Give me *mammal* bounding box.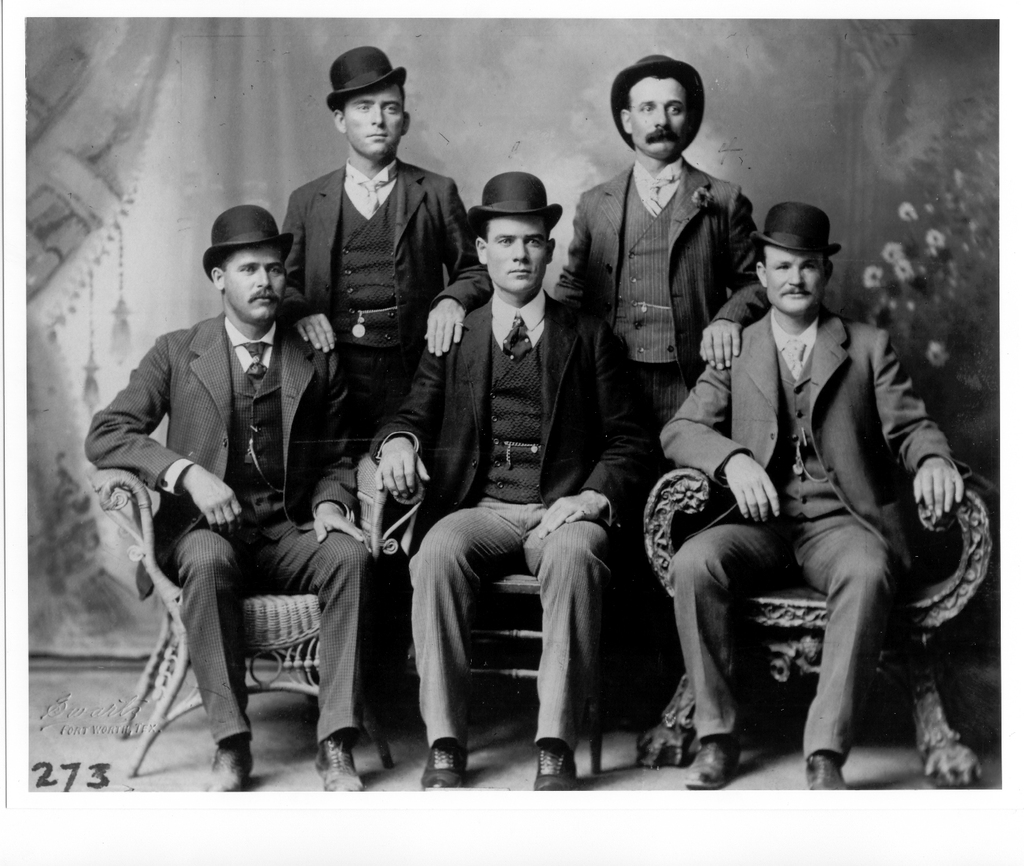
box(109, 220, 366, 758).
